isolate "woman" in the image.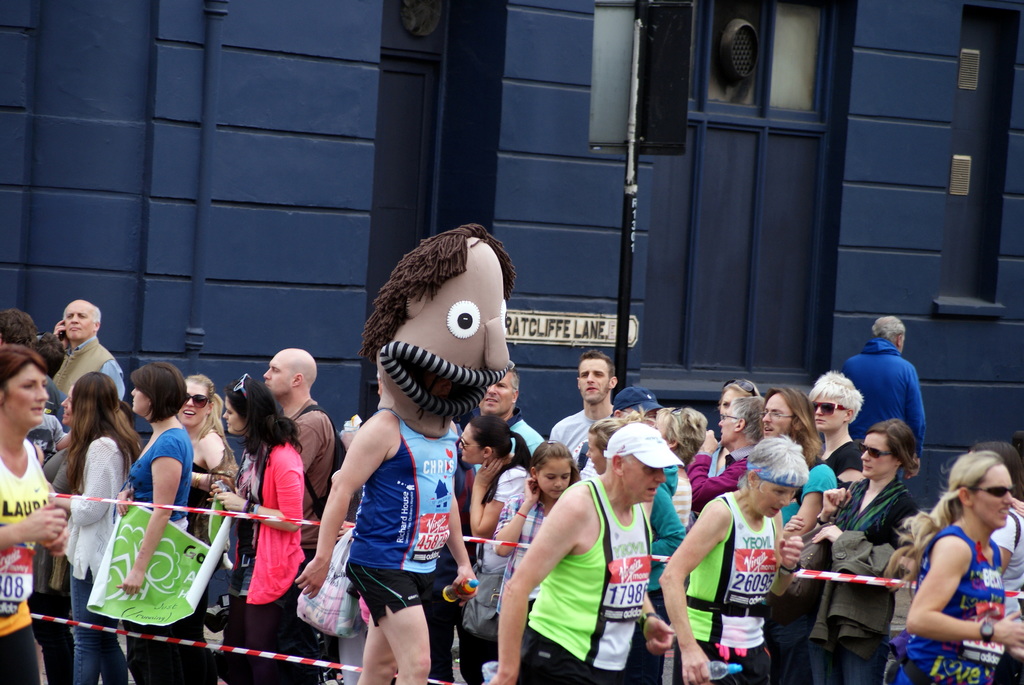
Isolated region: <region>895, 450, 1020, 678</region>.
